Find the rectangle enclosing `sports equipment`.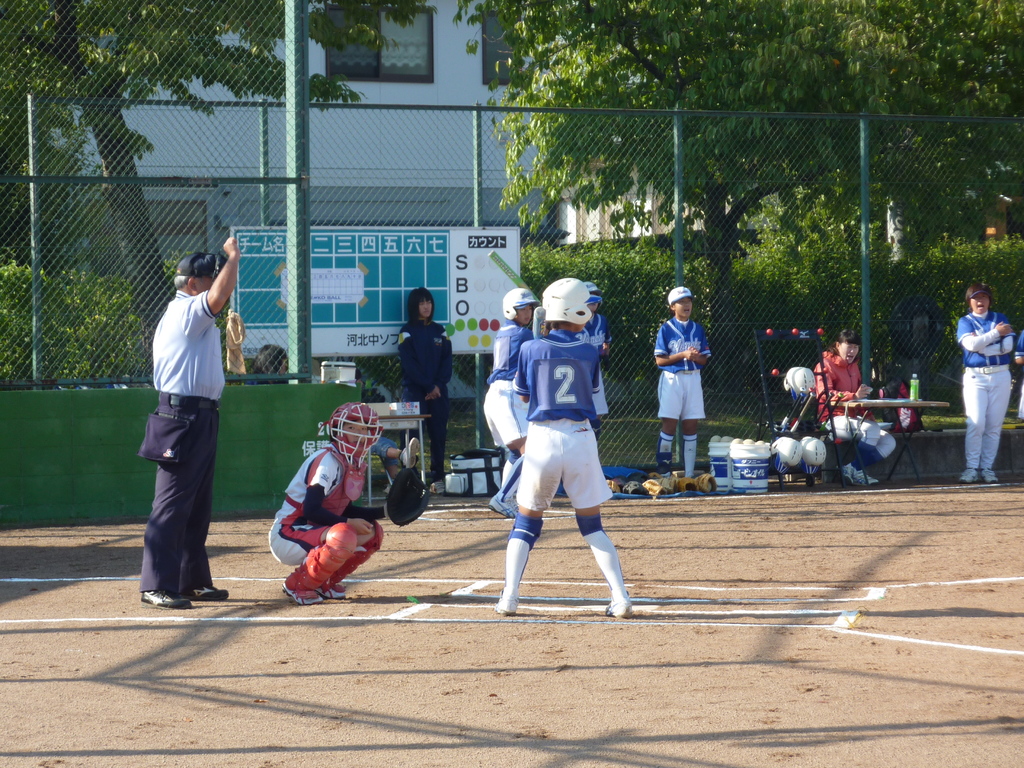
323/521/383/595.
